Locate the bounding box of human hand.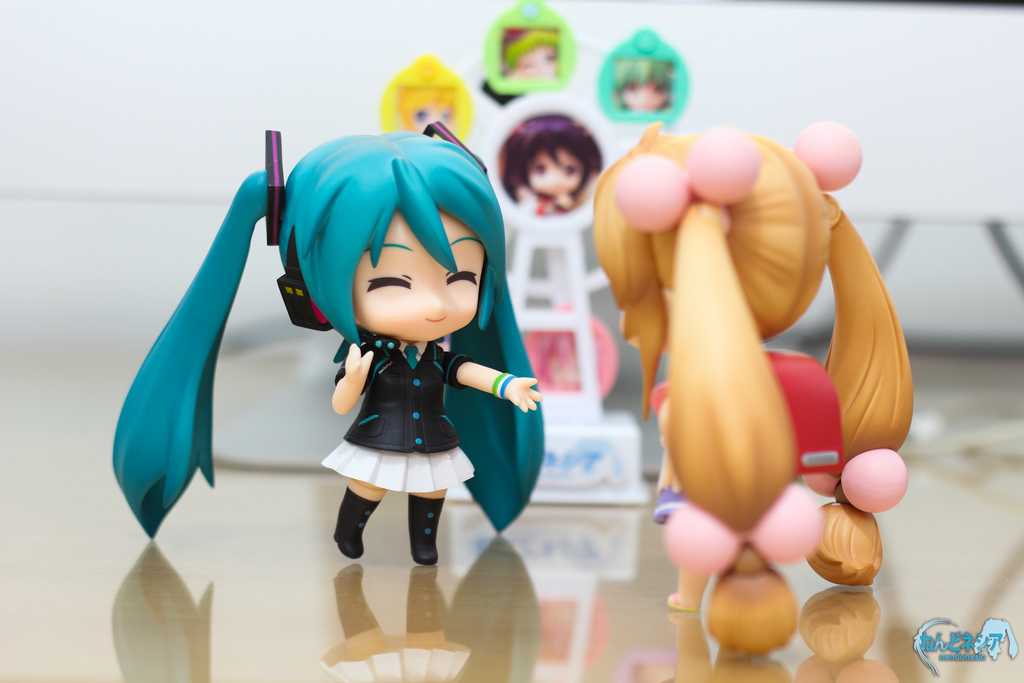
Bounding box: l=339, t=340, r=376, b=378.
